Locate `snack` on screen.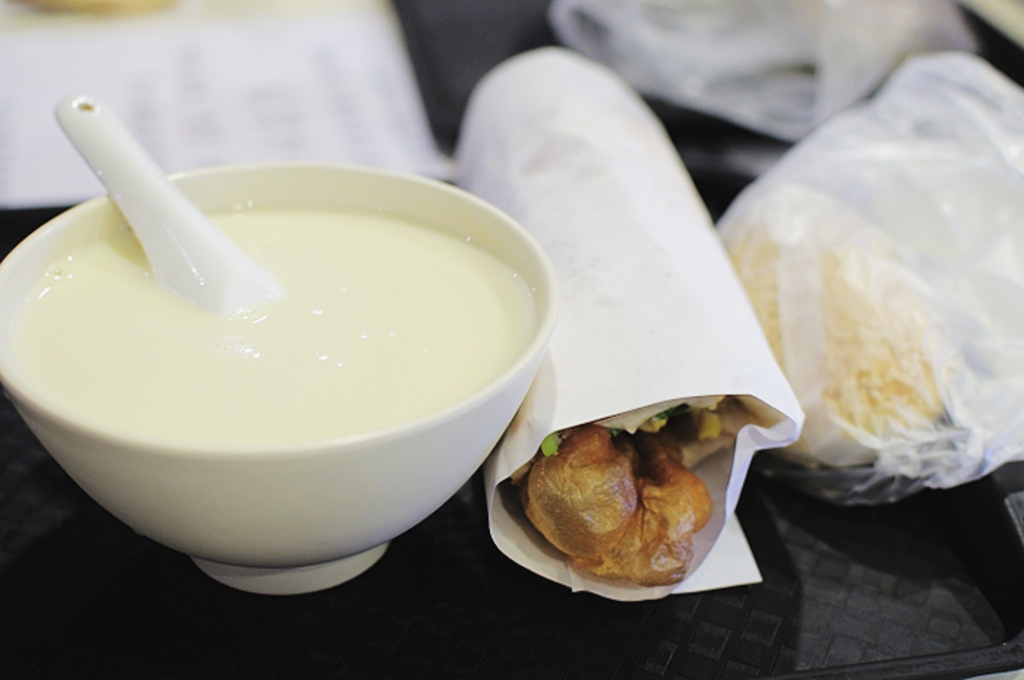
On screen at (left=708, top=194, right=957, bottom=475).
